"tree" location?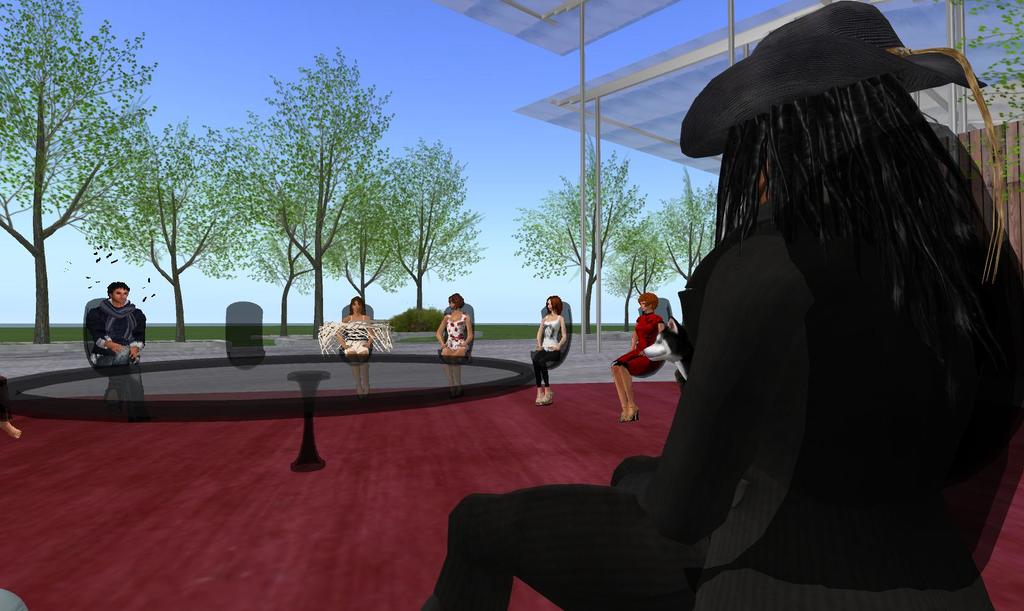
[386, 138, 490, 312]
